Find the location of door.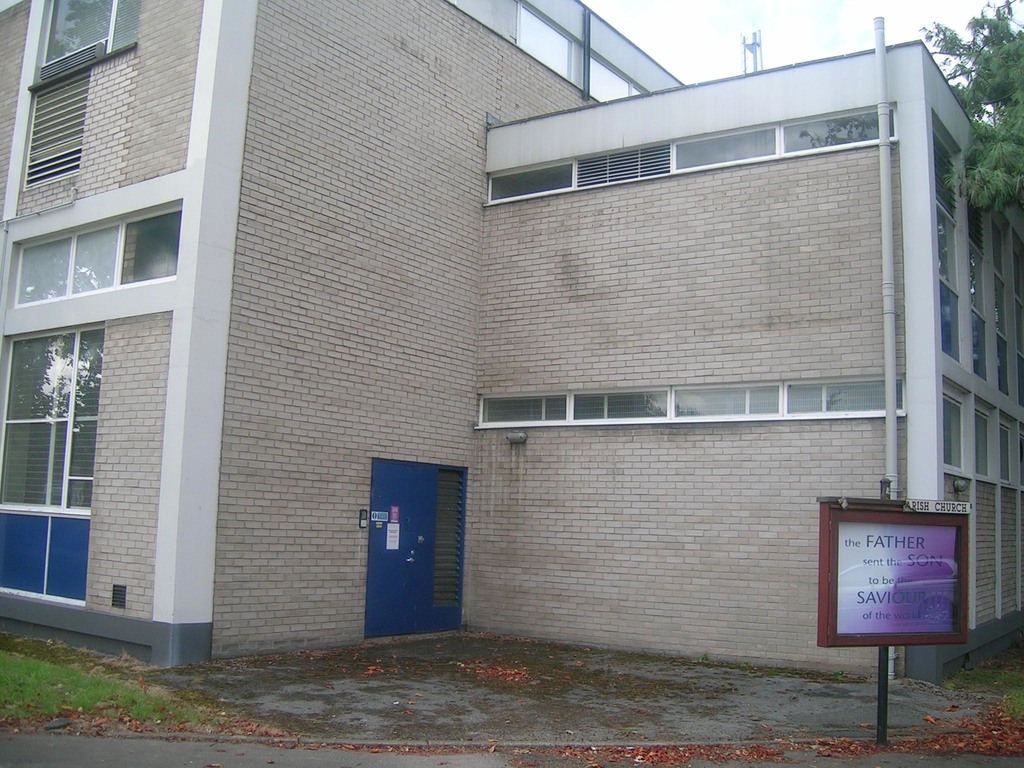
Location: {"x1": 354, "y1": 449, "x2": 461, "y2": 647}.
